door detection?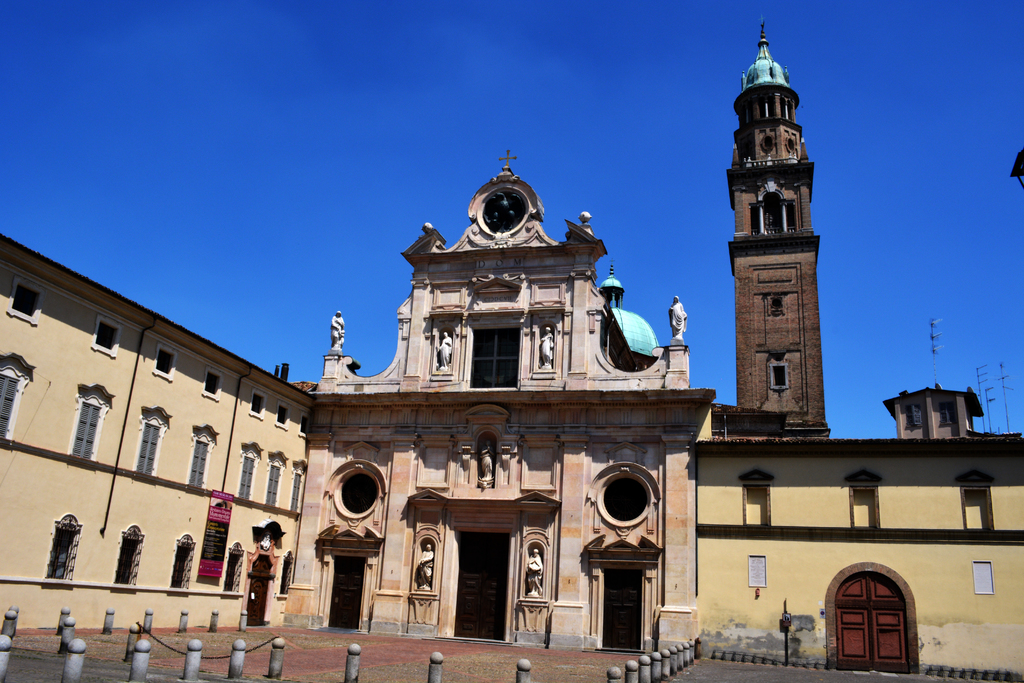
[left=246, top=554, right=274, bottom=625]
